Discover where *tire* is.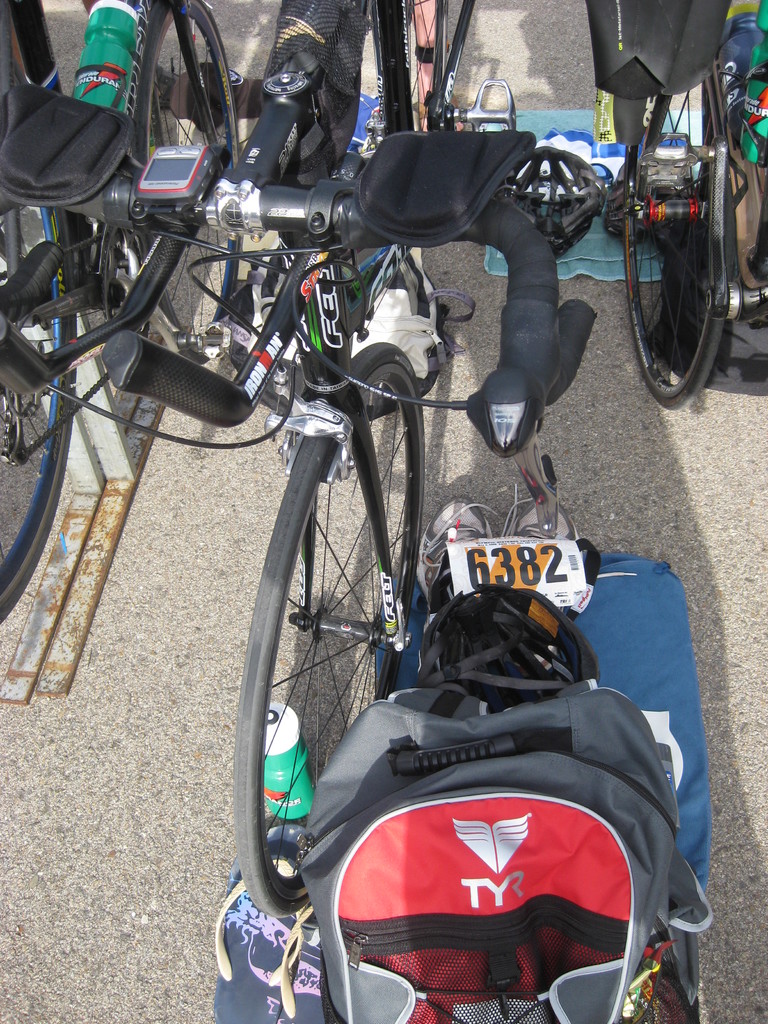
Discovered at <box>615,76,725,410</box>.
